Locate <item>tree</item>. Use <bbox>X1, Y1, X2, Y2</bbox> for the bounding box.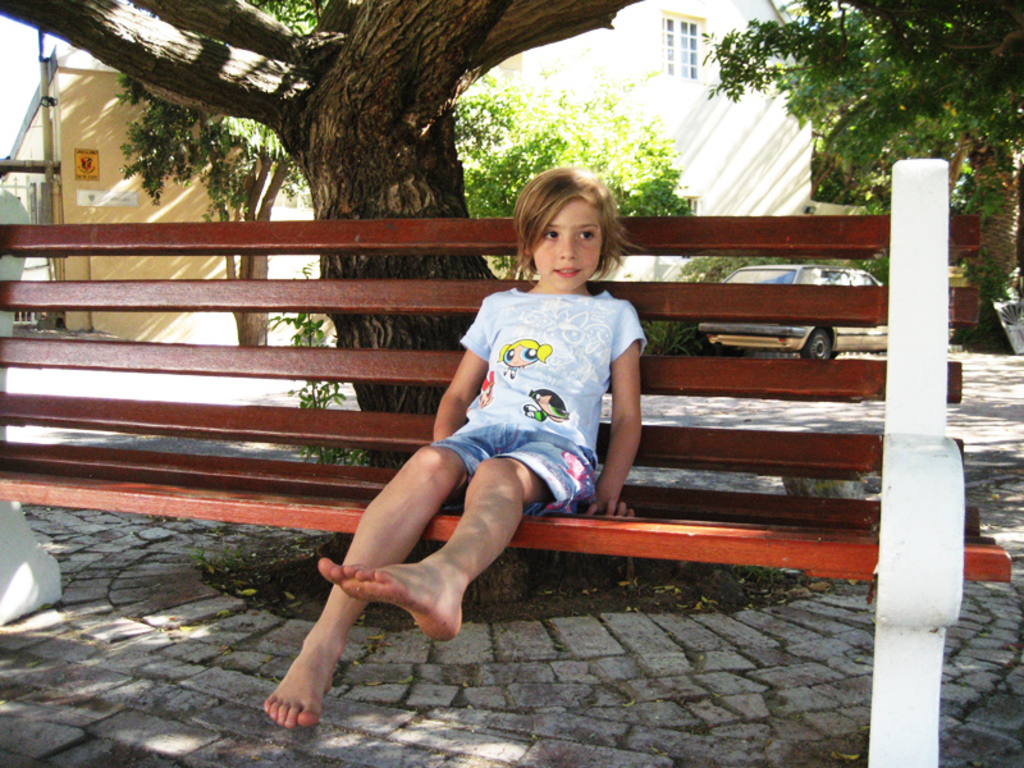
<bbox>0, 0, 648, 605</bbox>.
